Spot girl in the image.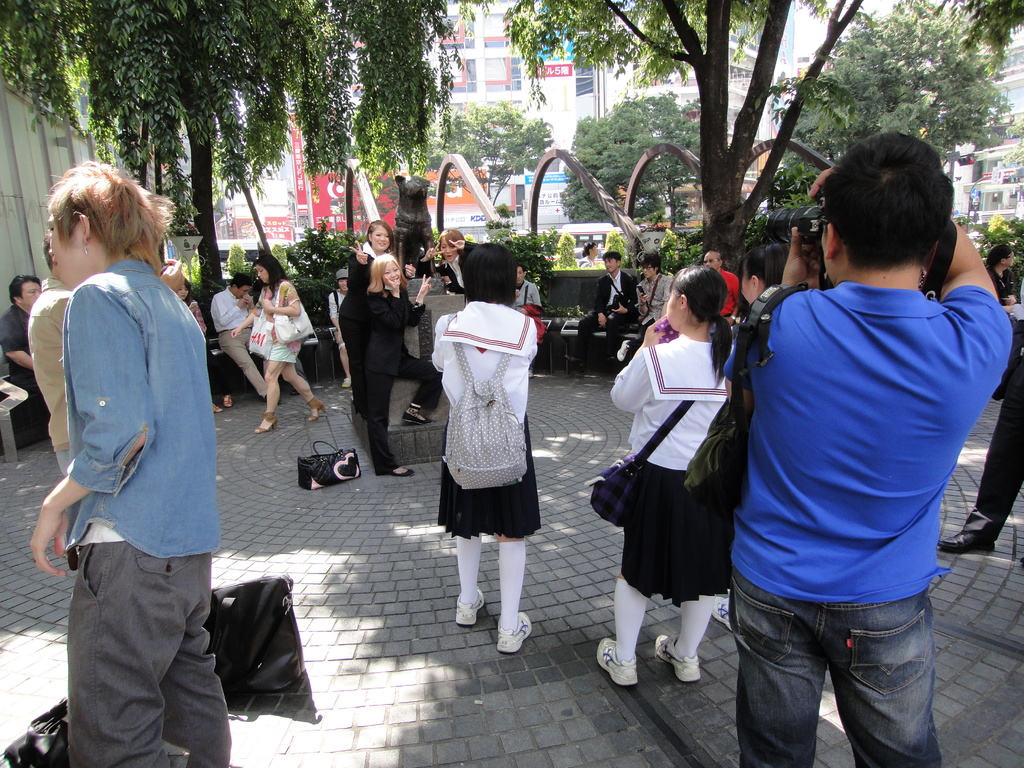
girl found at x1=738 y1=240 x2=794 y2=306.
